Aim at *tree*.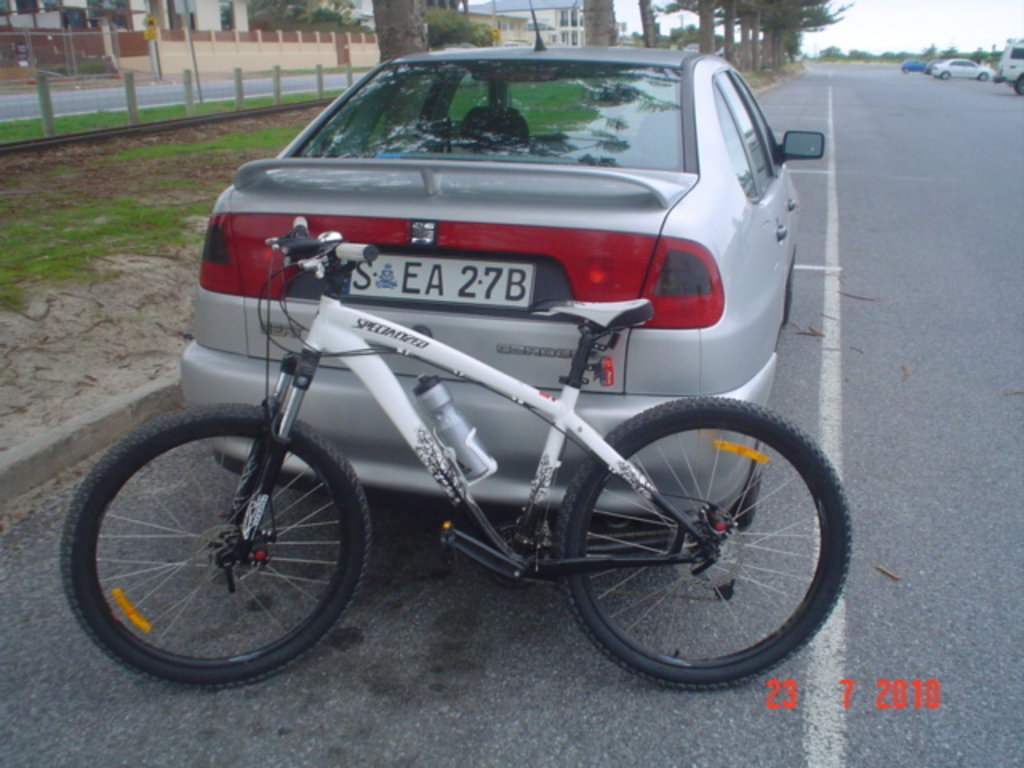
Aimed at [621,0,686,51].
